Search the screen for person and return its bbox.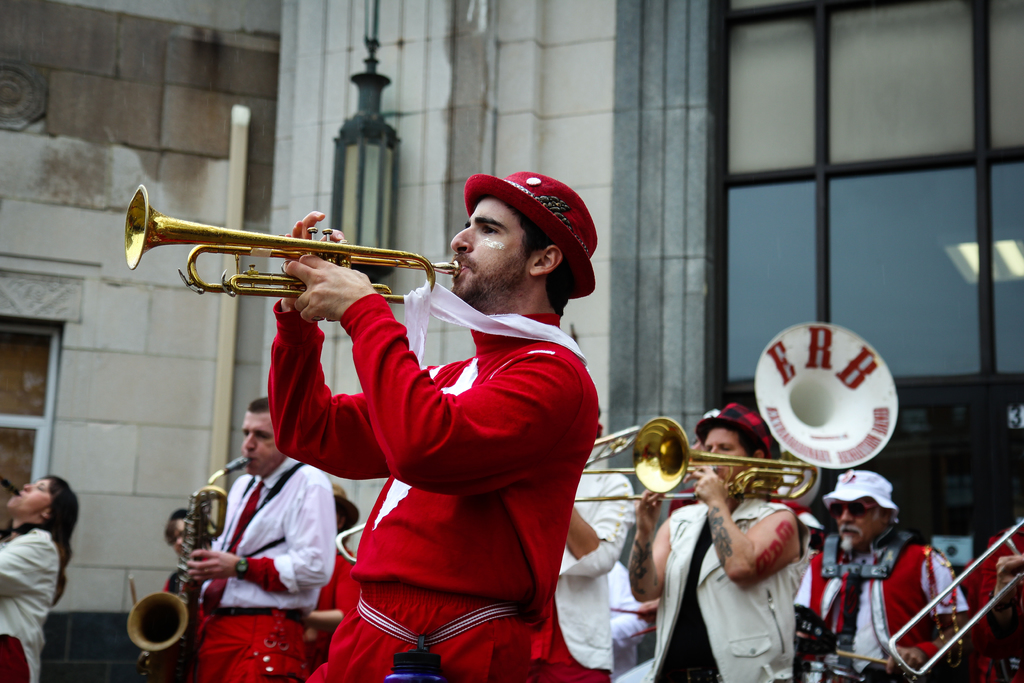
Found: BBox(184, 395, 338, 682).
